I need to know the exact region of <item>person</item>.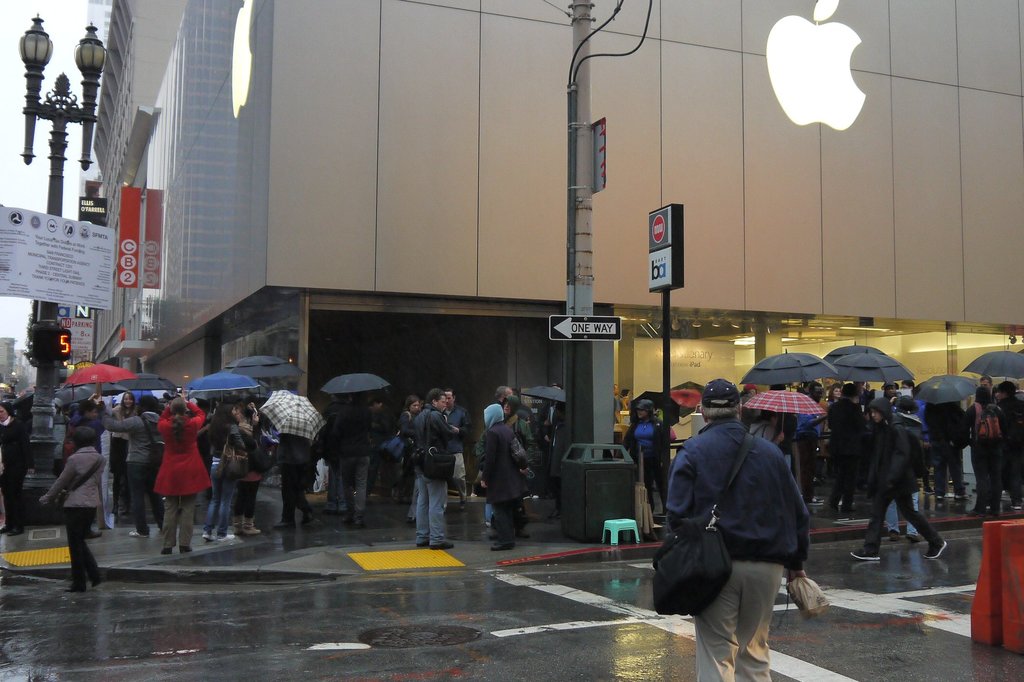
Region: bbox=[892, 380, 935, 426].
